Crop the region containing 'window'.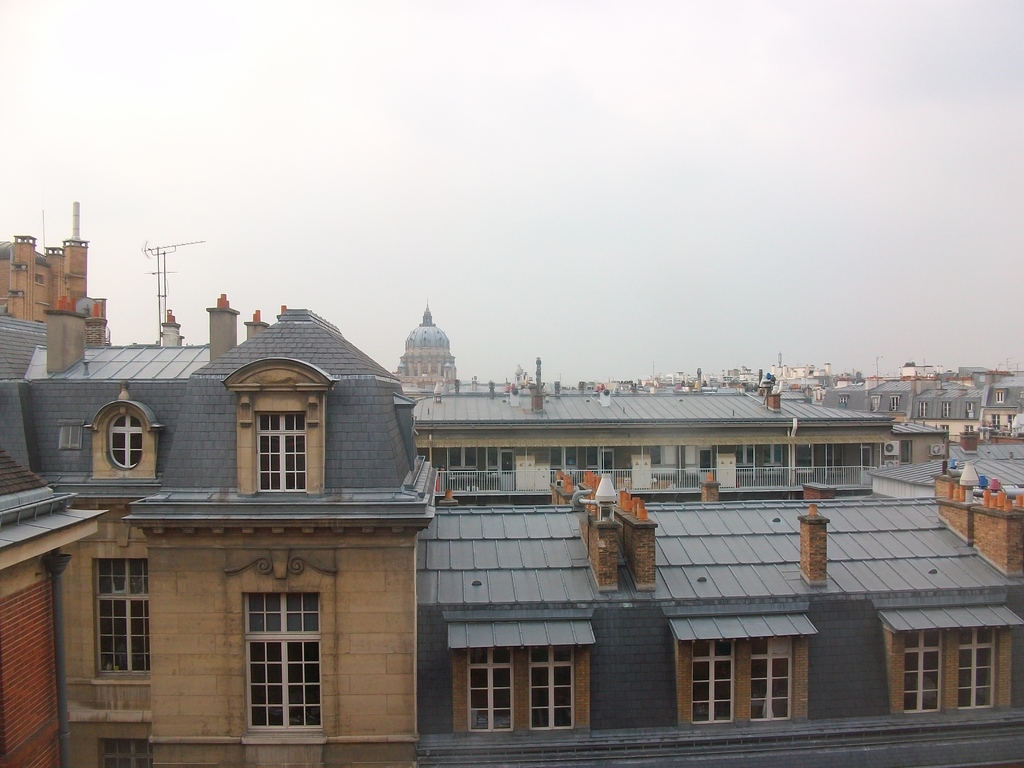
Crop region: Rect(526, 643, 576, 730).
